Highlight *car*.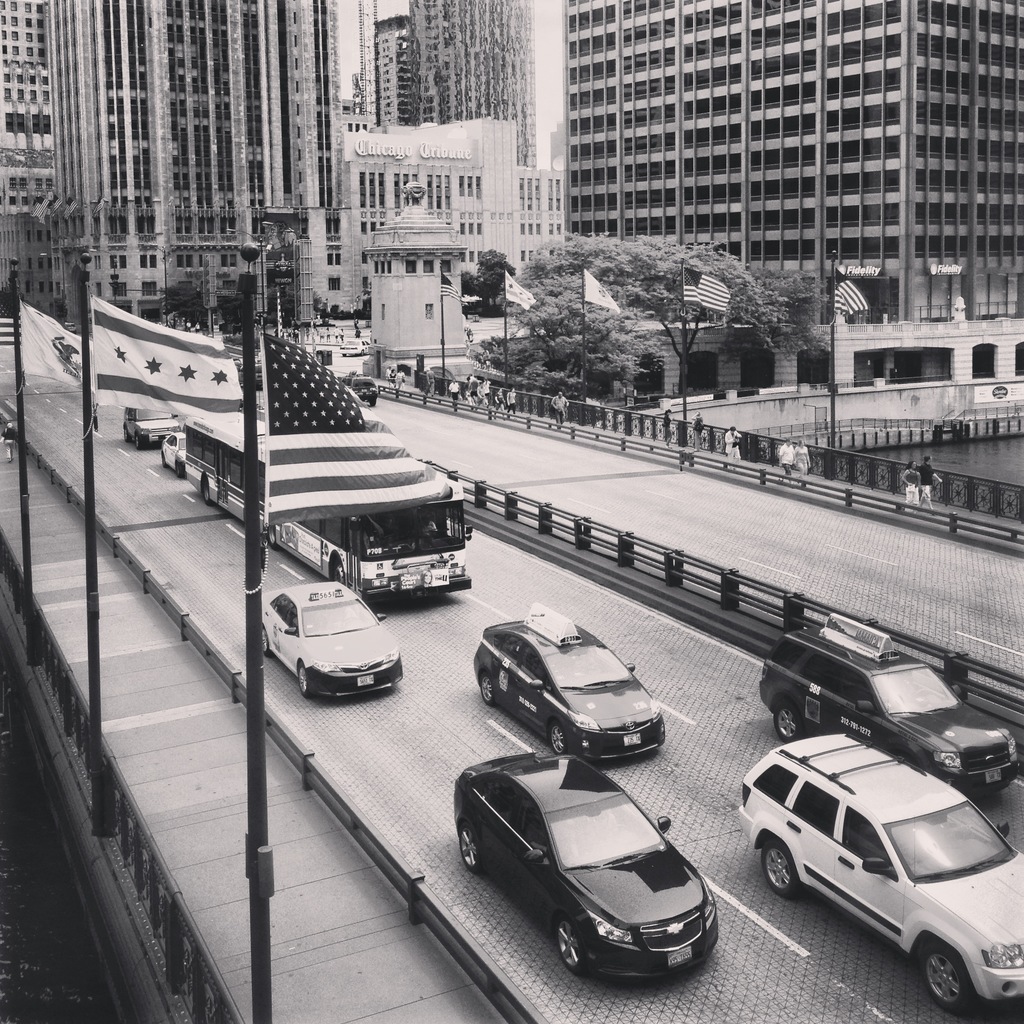
Highlighted region: x1=257 y1=573 x2=403 y2=699.
